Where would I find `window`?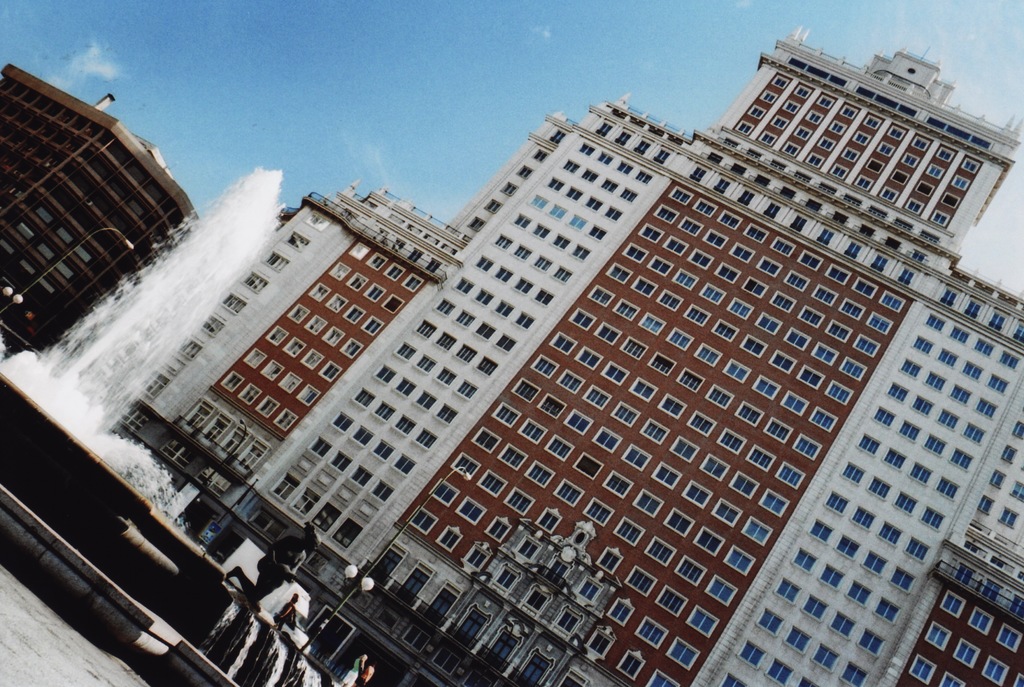
At (433,647,463,672).
